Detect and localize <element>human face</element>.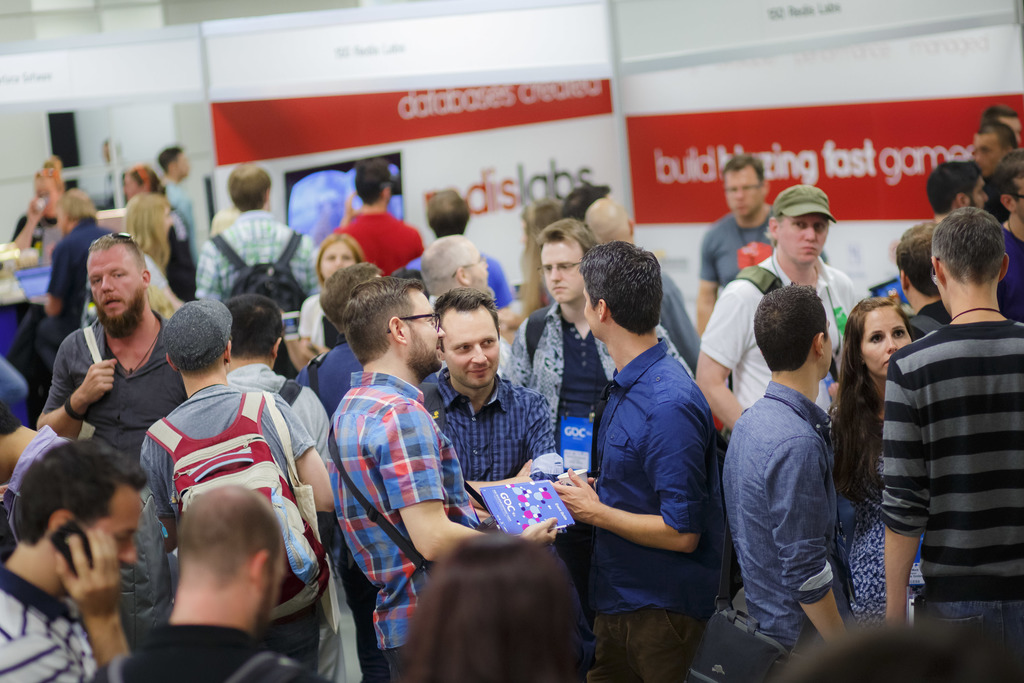
Localized at <bbox>822, 300, 834, 381</bbox>.
